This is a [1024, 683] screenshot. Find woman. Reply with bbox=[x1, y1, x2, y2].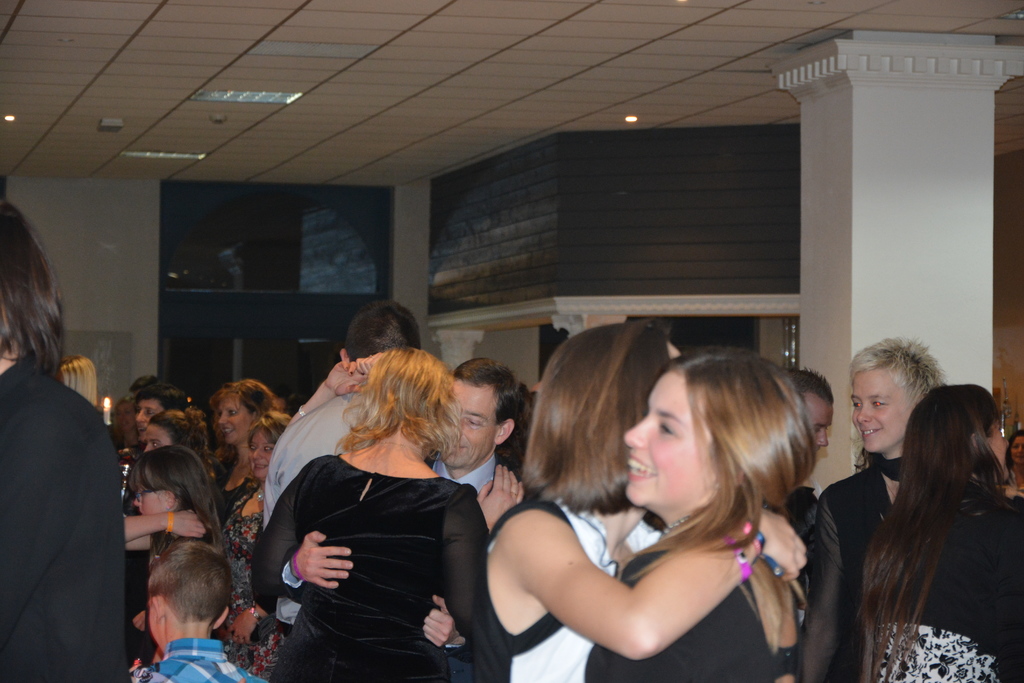
bbox=[184, 375, 269, 543].
